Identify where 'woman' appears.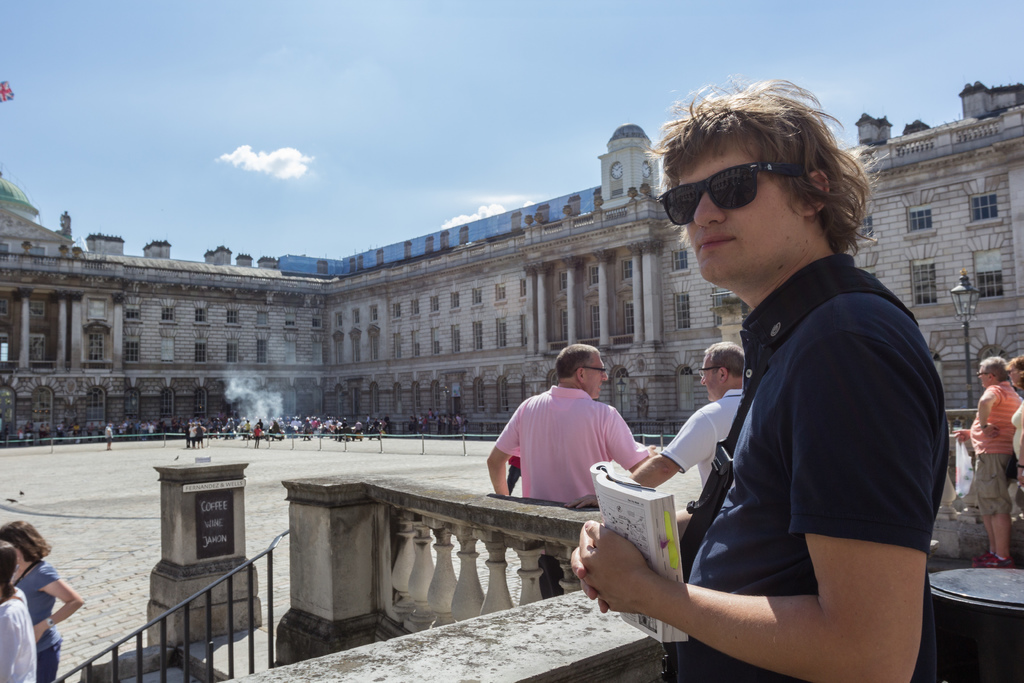
Appears at detection(0, 541, 41, 682).
